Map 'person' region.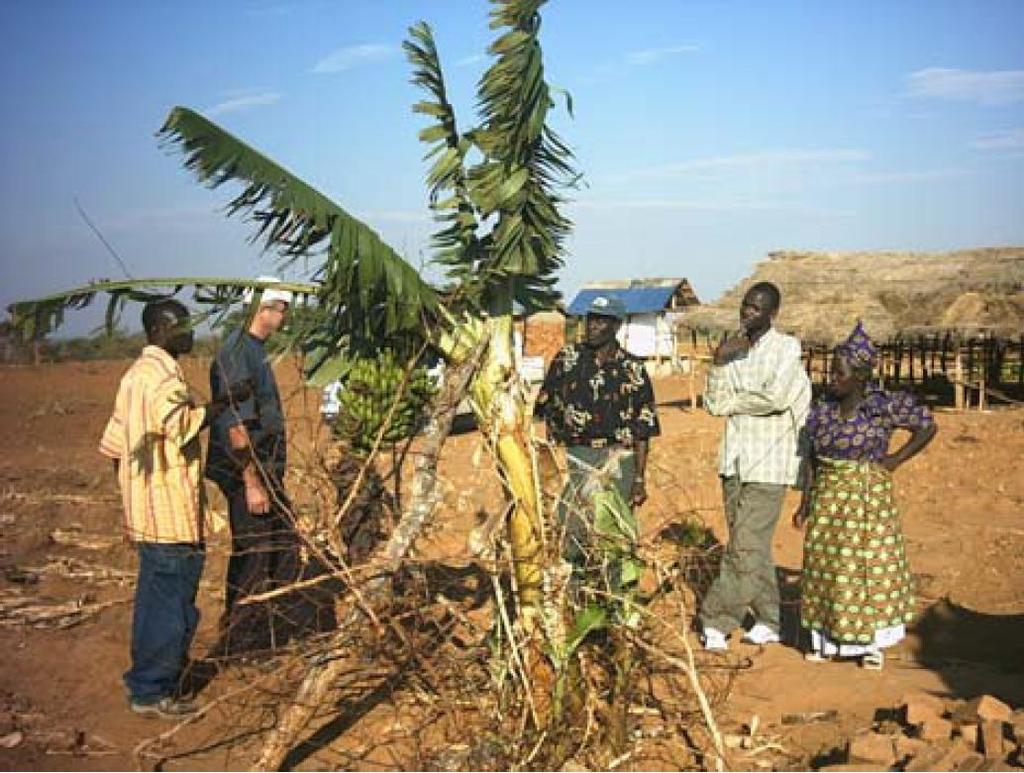
Mapped to locate(701, 282, 811, 657).
